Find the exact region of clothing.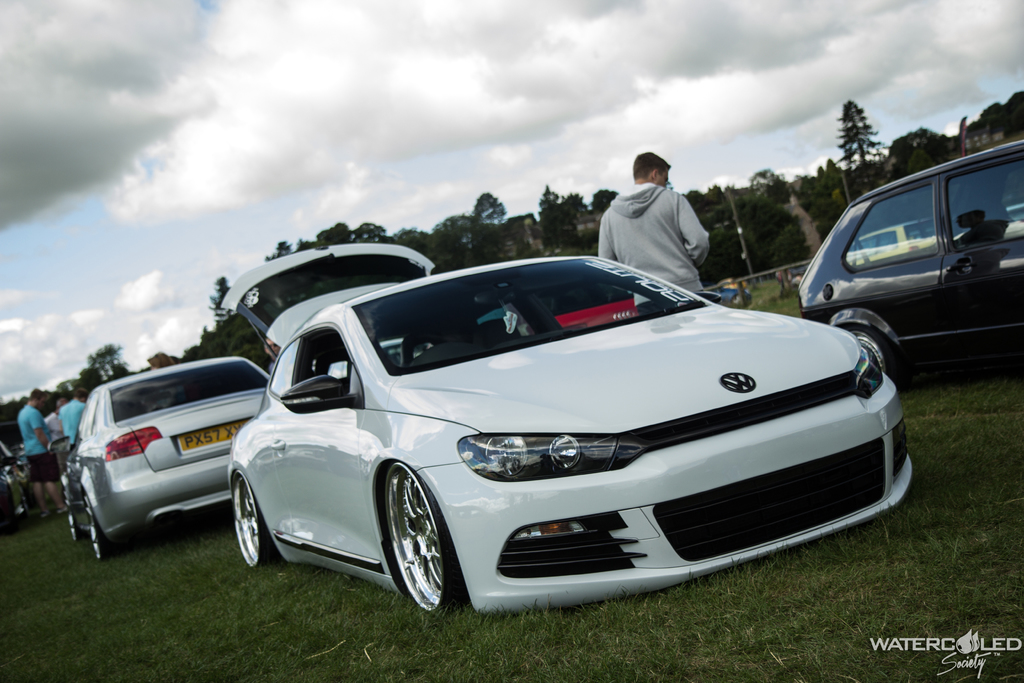
Exact region: BBox(58, 398, 89, 447).
